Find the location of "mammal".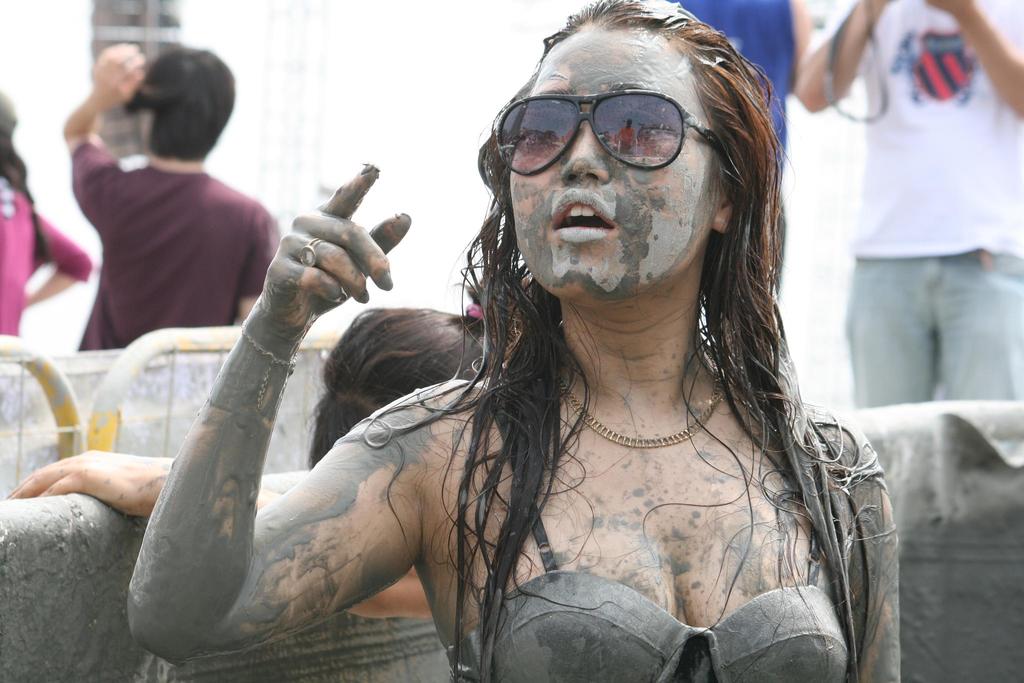
Location: 812, 0, 1020, 482.
